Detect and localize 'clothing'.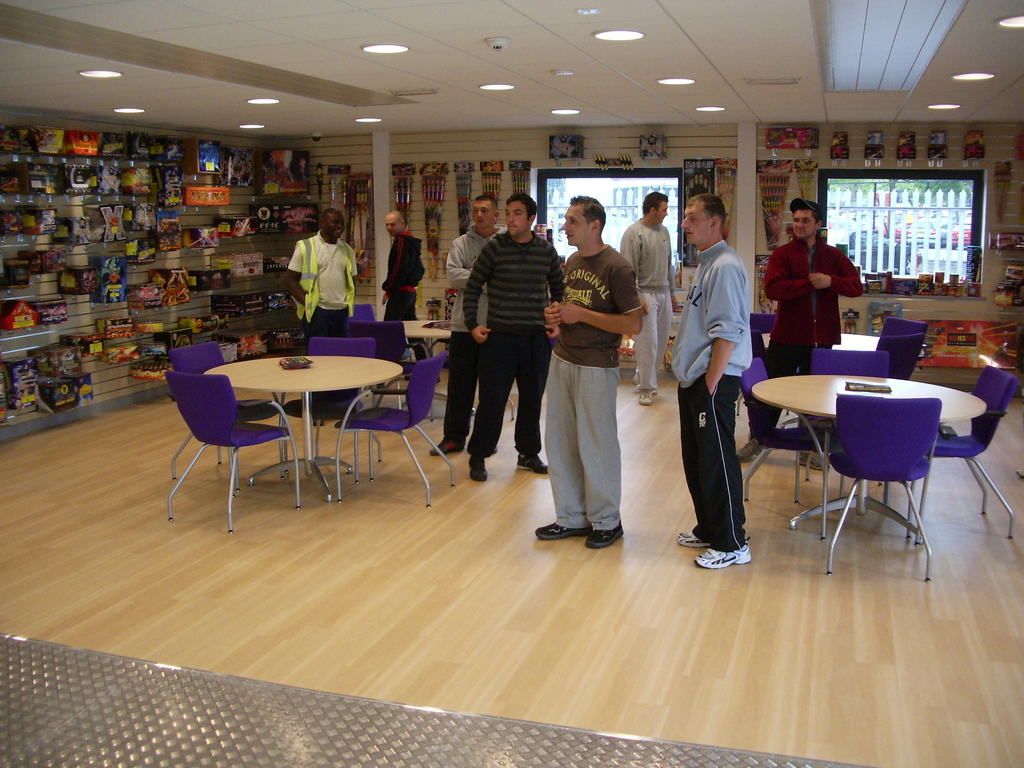
Localized at region(535, 241, 632, 543).
